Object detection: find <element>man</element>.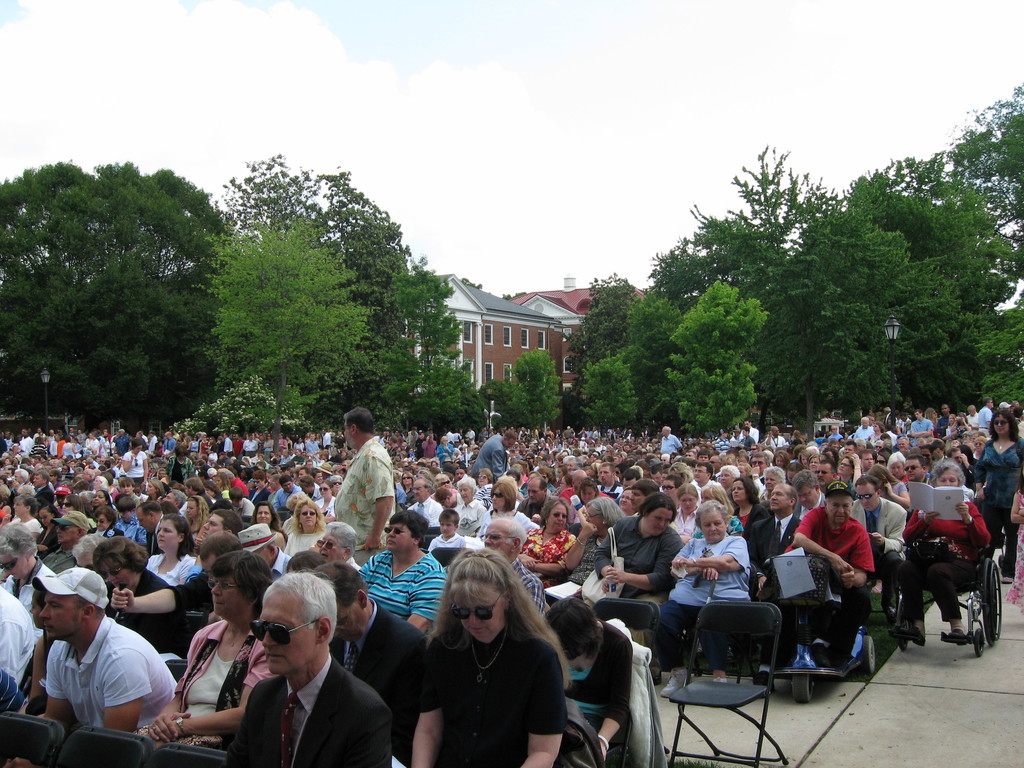
33:566:175:732.
